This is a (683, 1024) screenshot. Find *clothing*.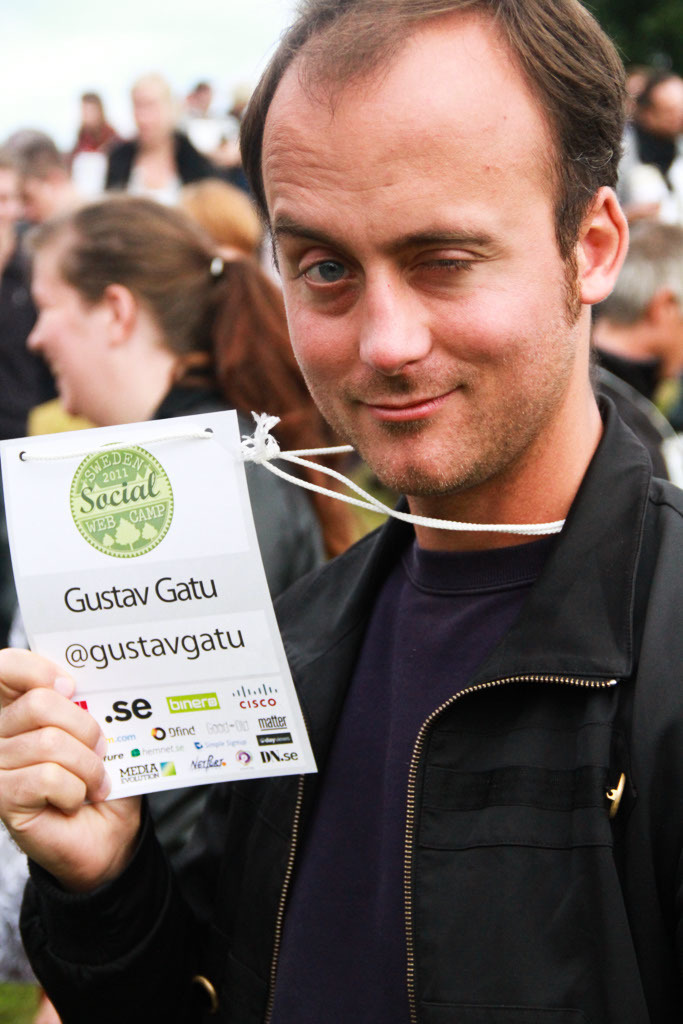
Bounding box: (left=0, top=230, right=67, bottom=641).
